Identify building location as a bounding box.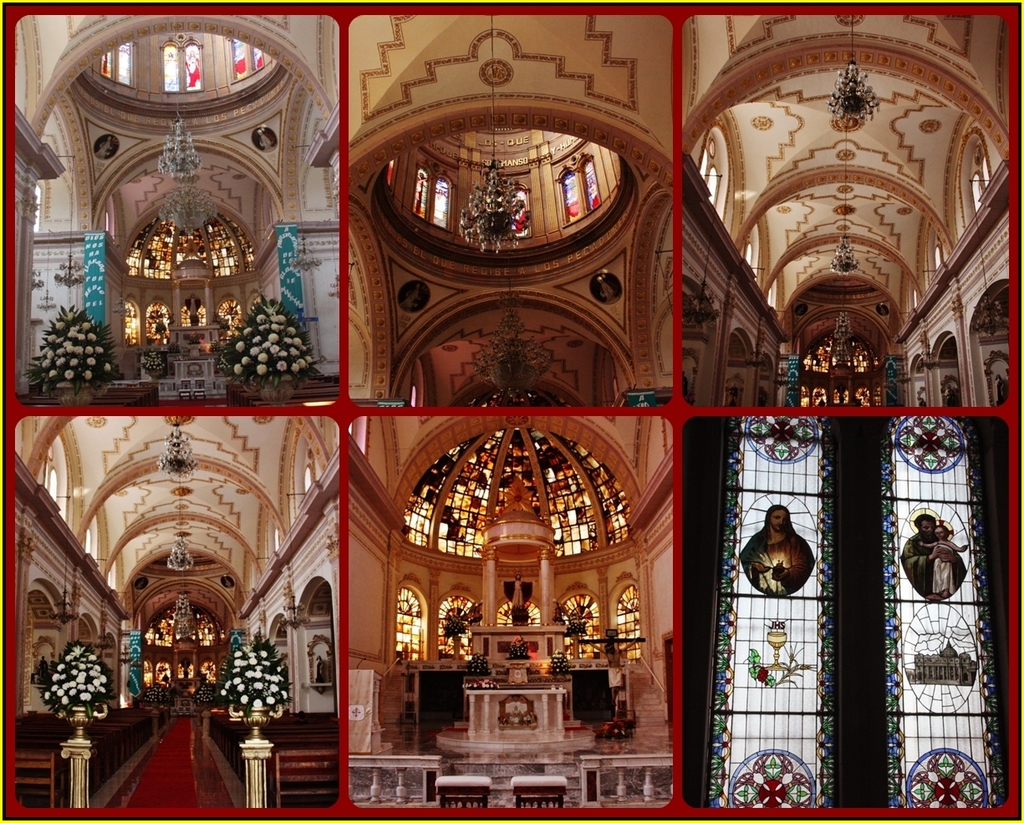
pyautogui.locateOnScreen(339, 3, 674, 409).
